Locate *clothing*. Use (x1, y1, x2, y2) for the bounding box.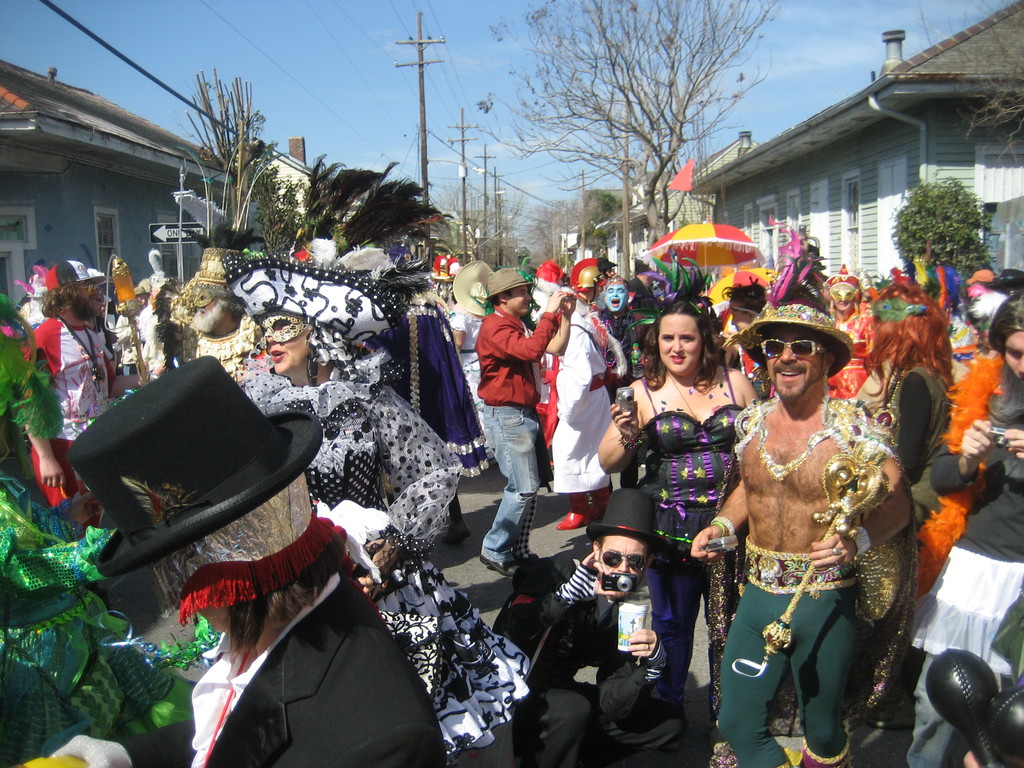
(484, 401, 541, 555).
